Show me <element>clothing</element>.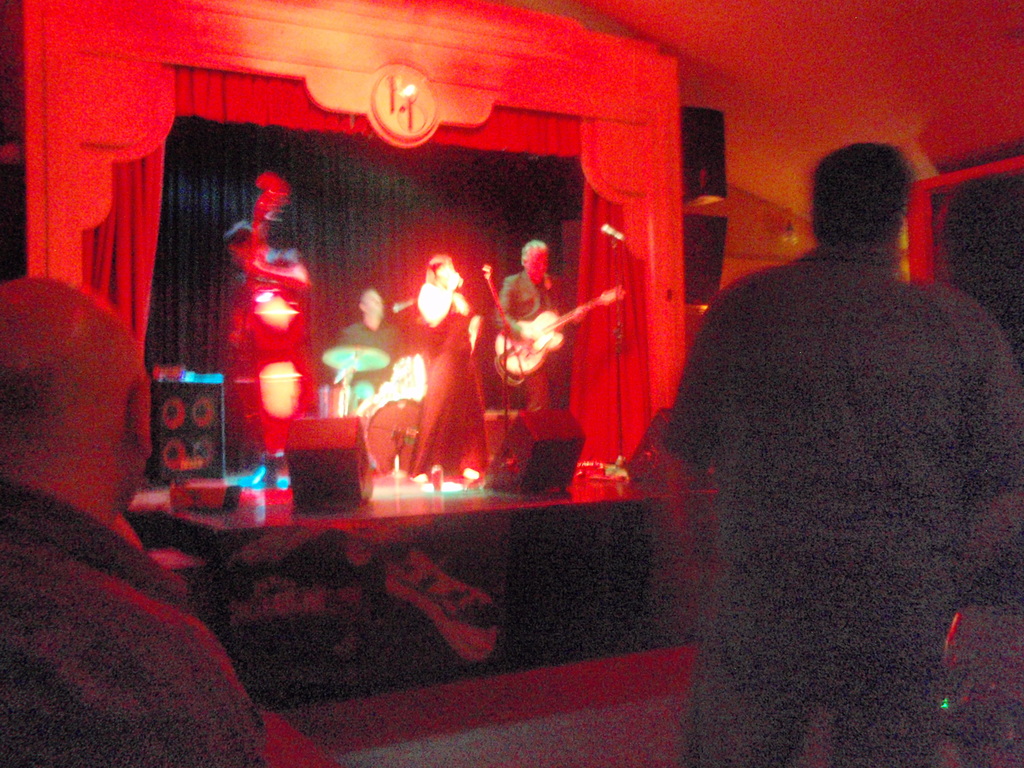
<element>clothing</element> is here: [x1=492, y1=268, x2=585, y2=406].
